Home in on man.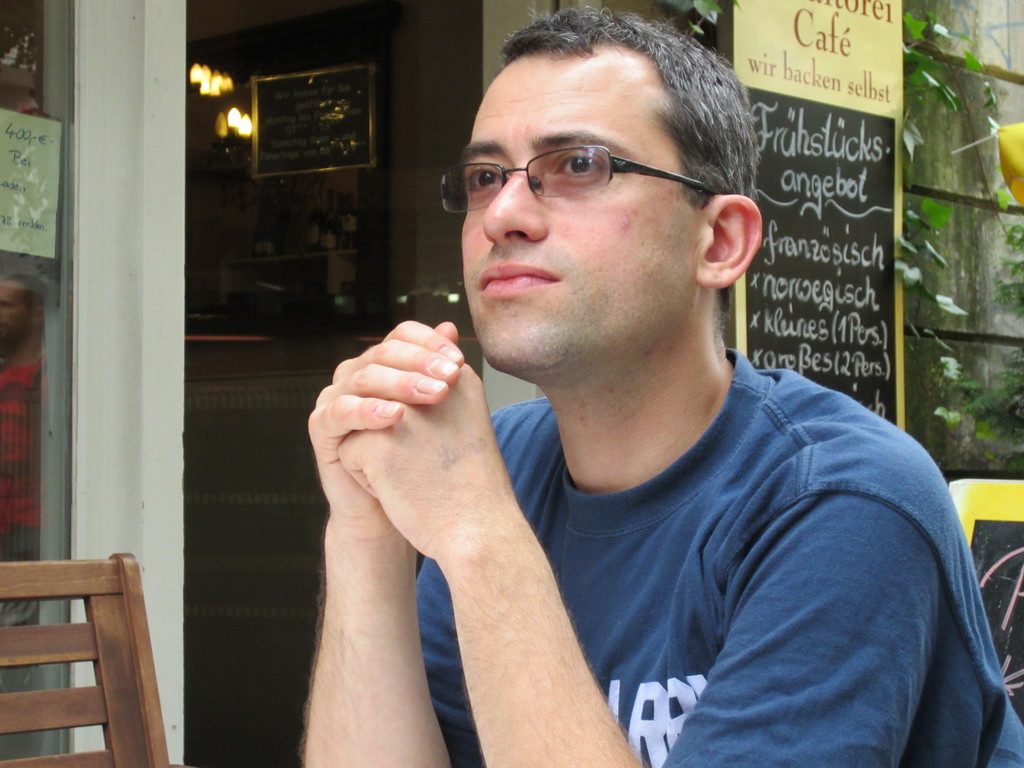
Homed in at select_region(290, 0, 1023, 767).
